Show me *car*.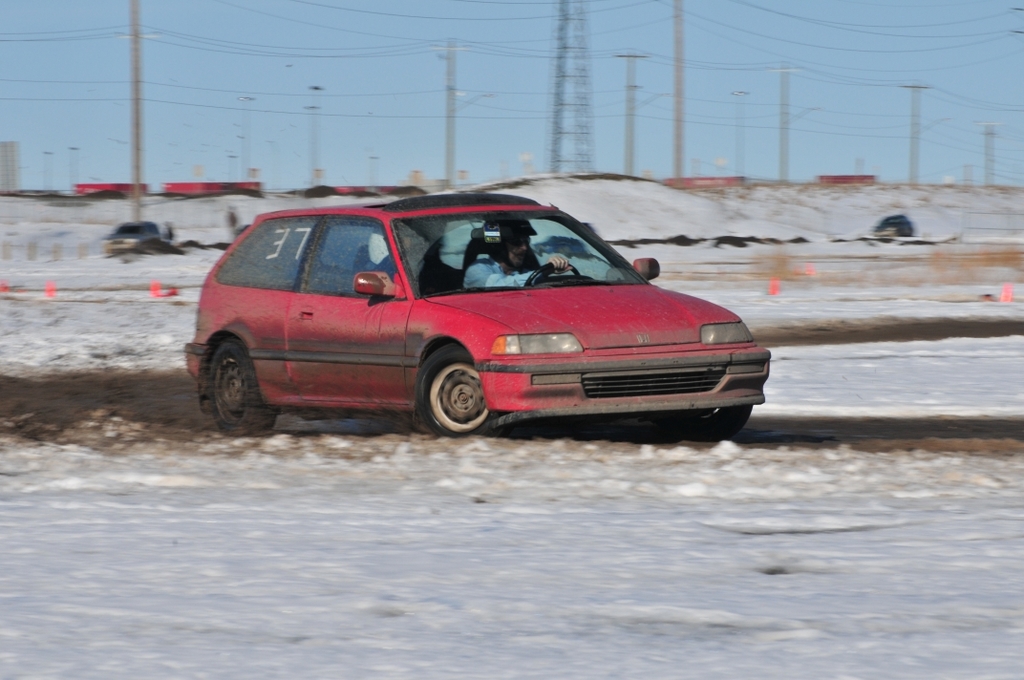
*car* is here: x1=100 y1=218 x2=180 y2=256.
